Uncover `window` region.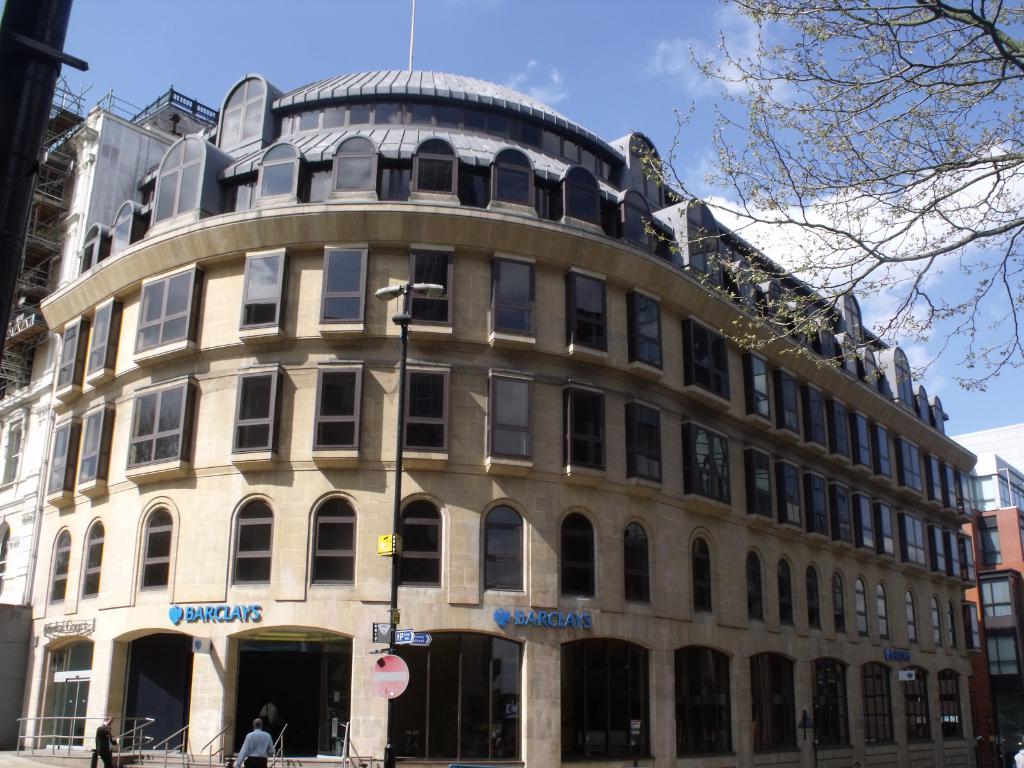
Uncovered: bbox=(949, 532, 960, 584).
